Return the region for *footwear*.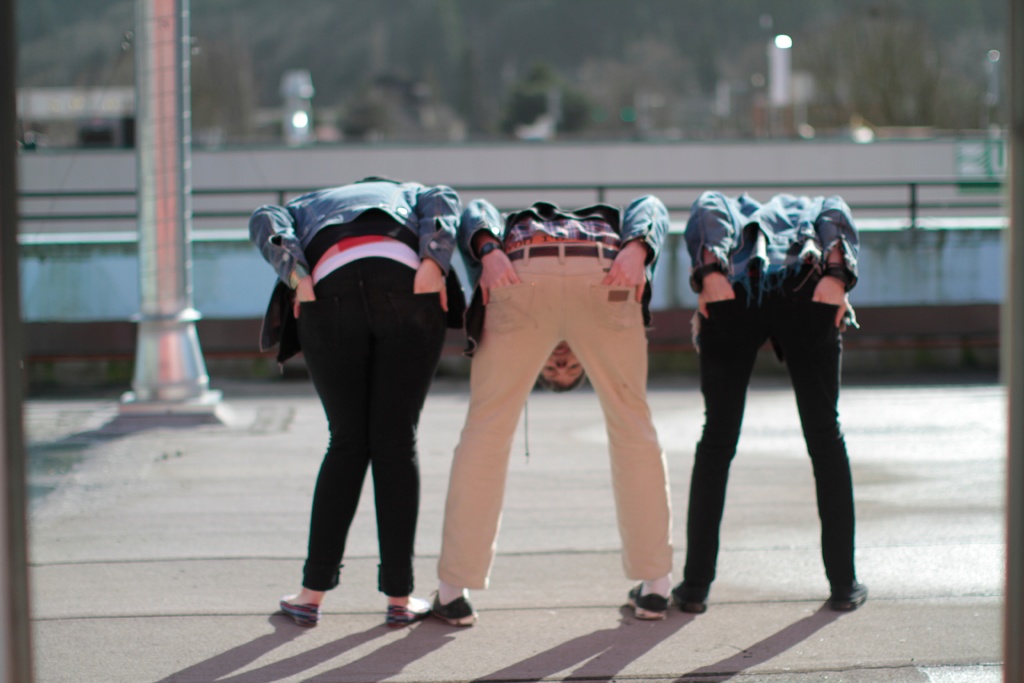
826,588,866,614.
